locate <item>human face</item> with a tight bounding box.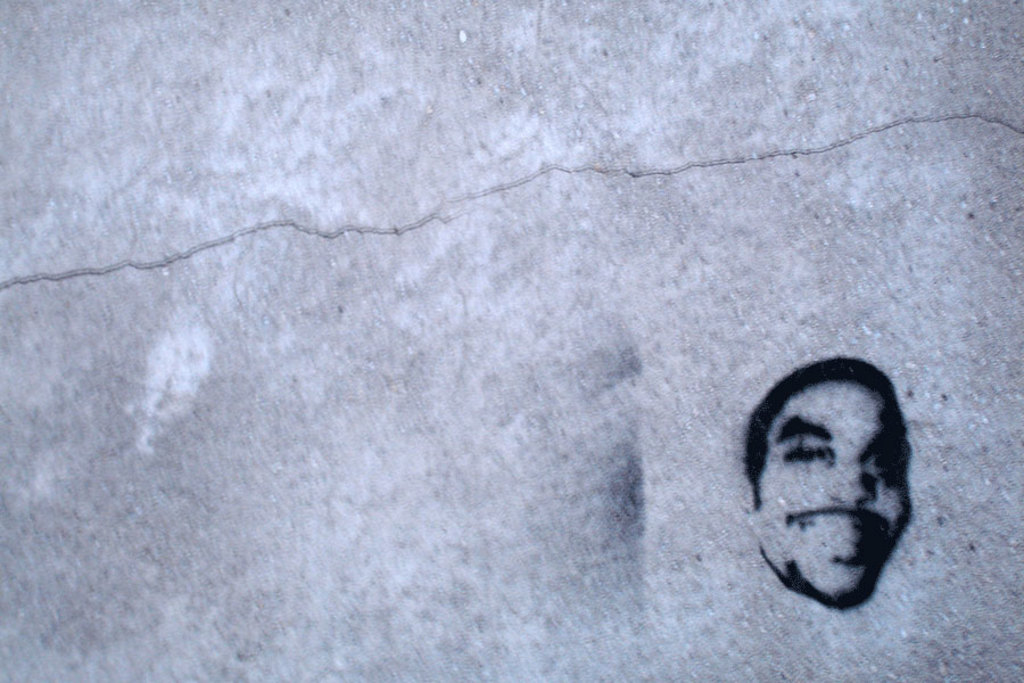
765 380 907 595.
